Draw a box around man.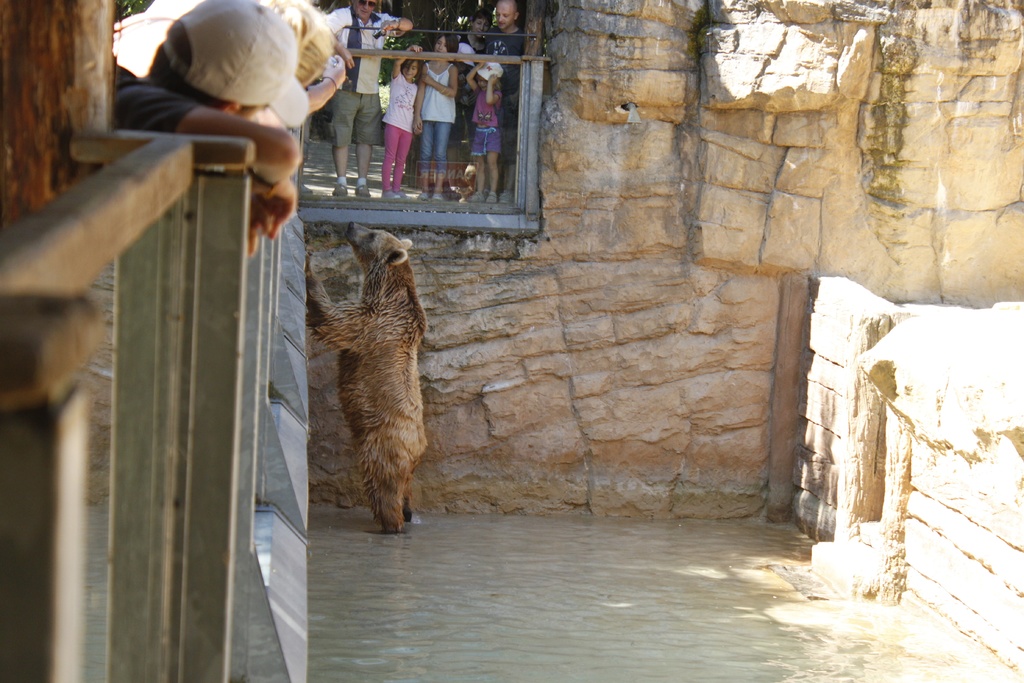
BBox(488, 0, 525, 205).
